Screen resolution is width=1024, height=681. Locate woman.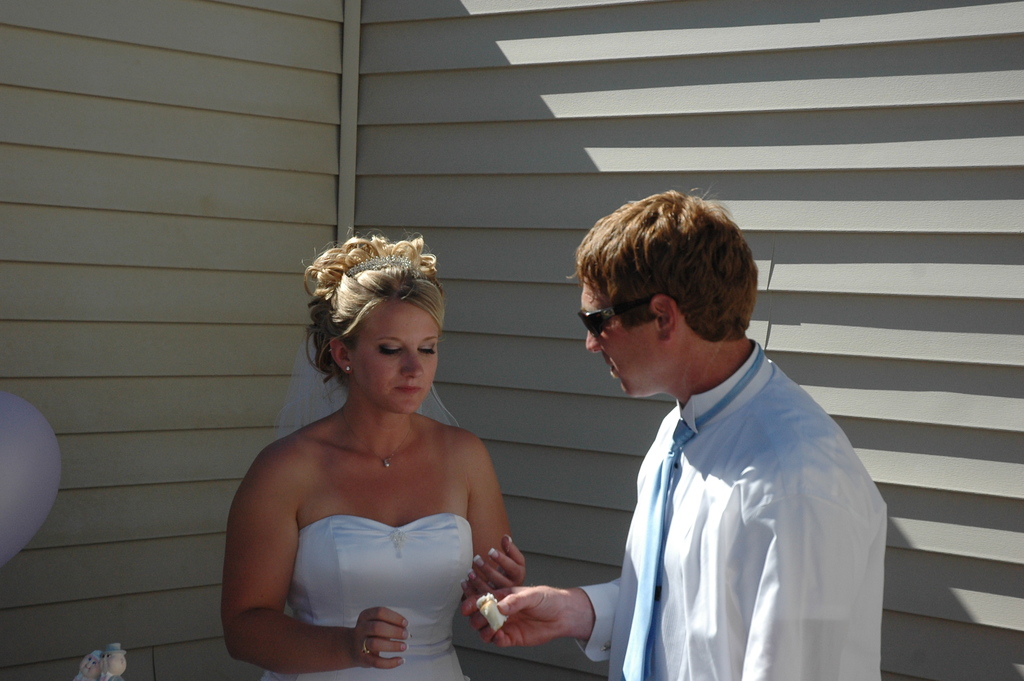
rect(219, 236, 530, 680).
